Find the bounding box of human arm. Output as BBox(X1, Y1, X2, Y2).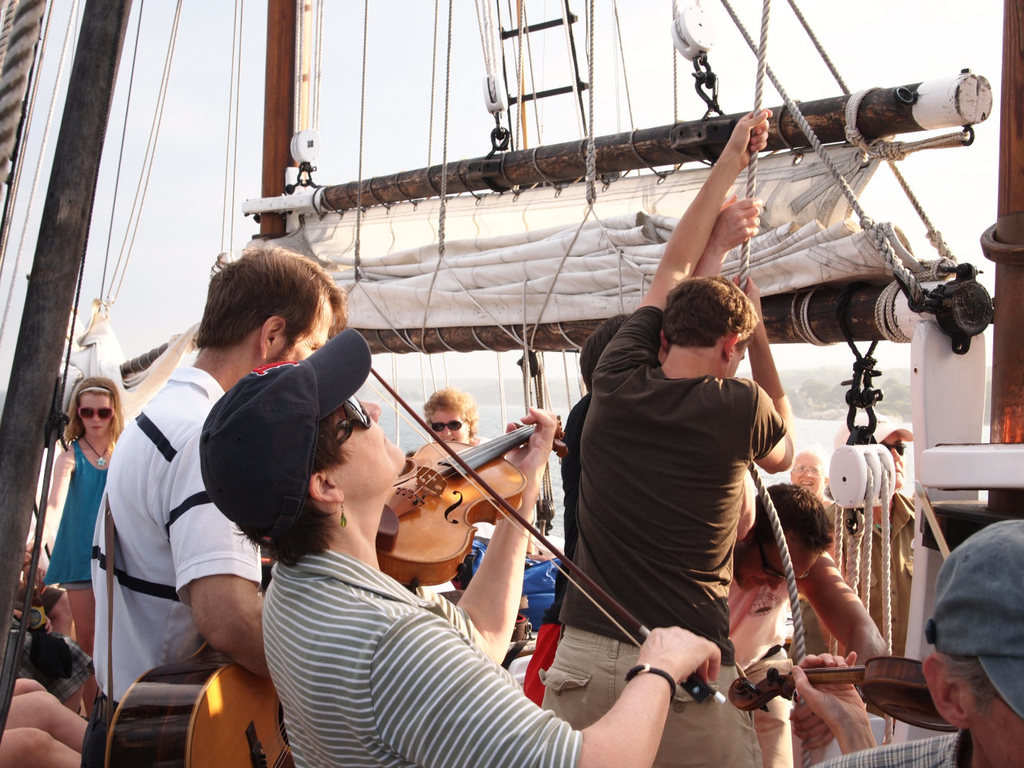
BBox(595, 116, 770, 364).
